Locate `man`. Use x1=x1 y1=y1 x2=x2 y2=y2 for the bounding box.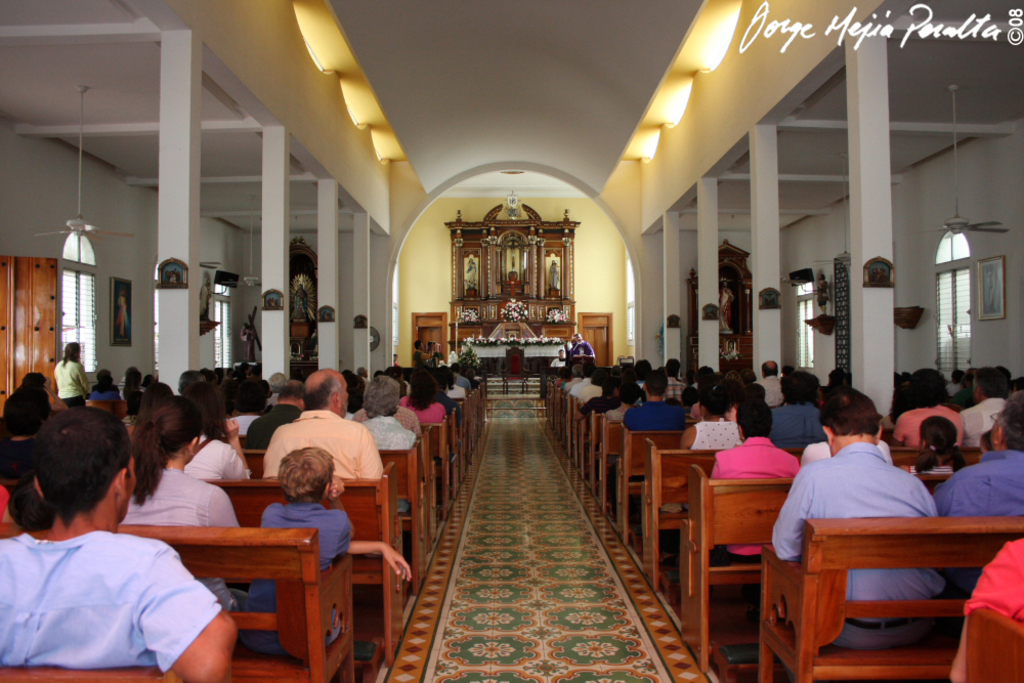
x1=814 y1=272 x2=831 y2=318.
